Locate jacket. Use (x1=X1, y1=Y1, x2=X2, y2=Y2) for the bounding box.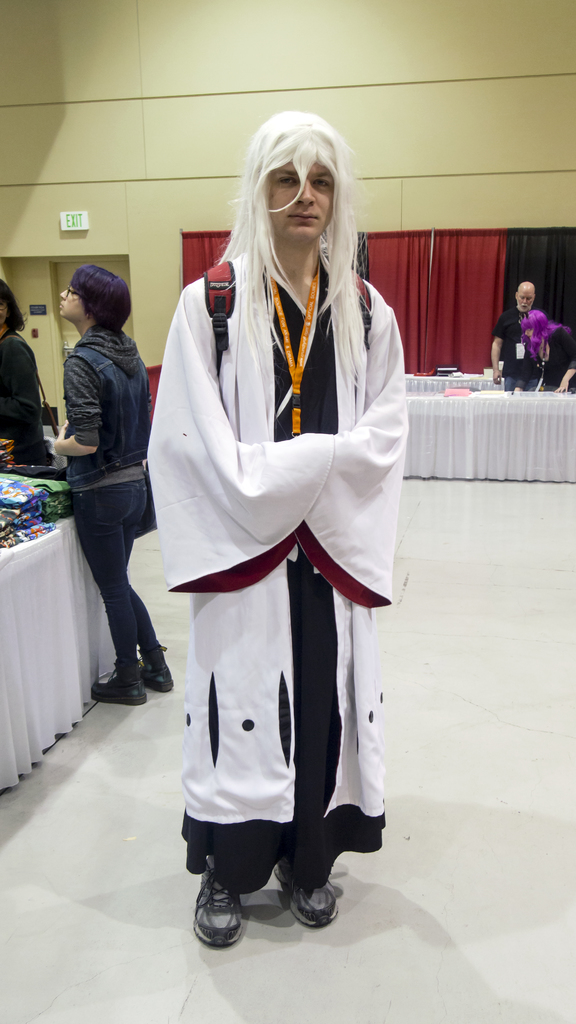
(x1=151, y1=150, x2=400, y2=849).
